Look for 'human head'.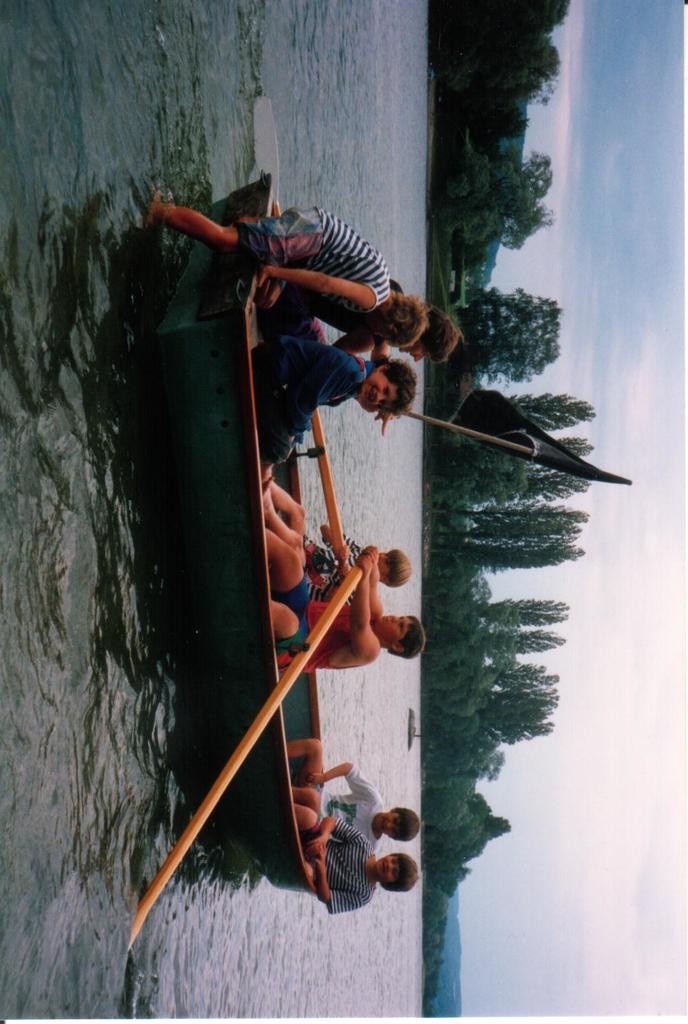
Found: rect(378, 551, 415, 592).
